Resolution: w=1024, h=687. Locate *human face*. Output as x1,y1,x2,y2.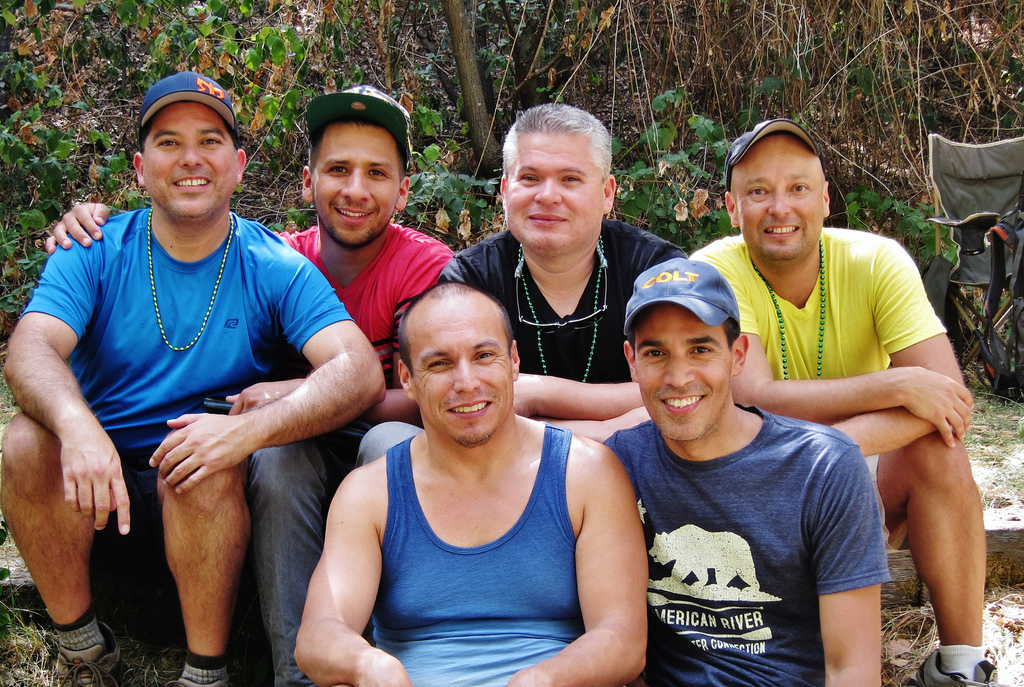
412,284,513,444.
